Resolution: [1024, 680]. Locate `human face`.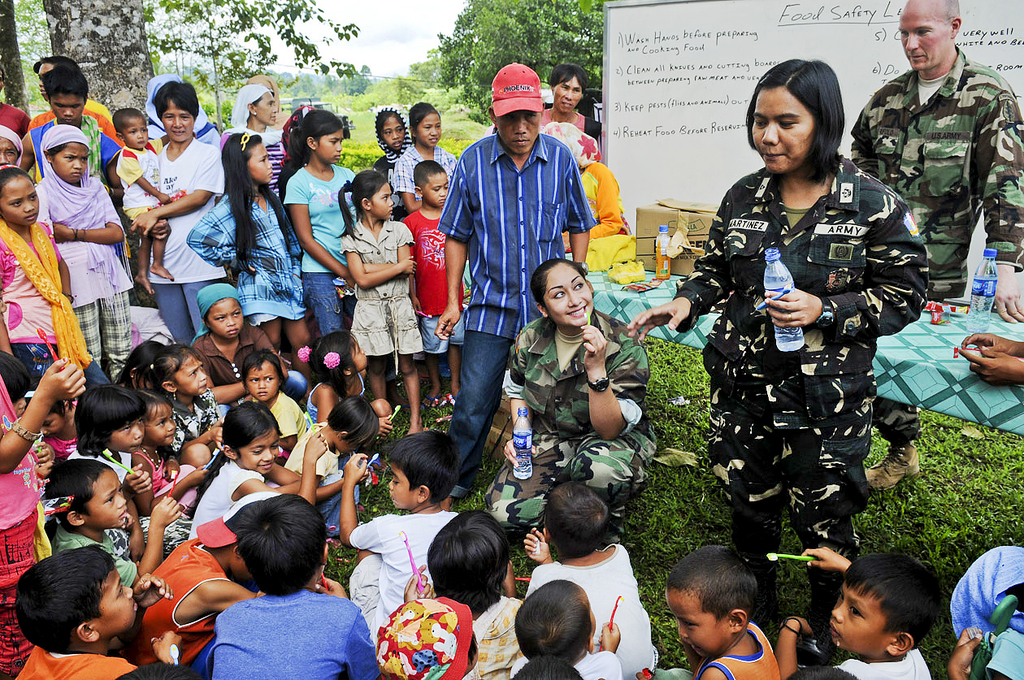
left=175, top=355, right=210, bottom=395.
